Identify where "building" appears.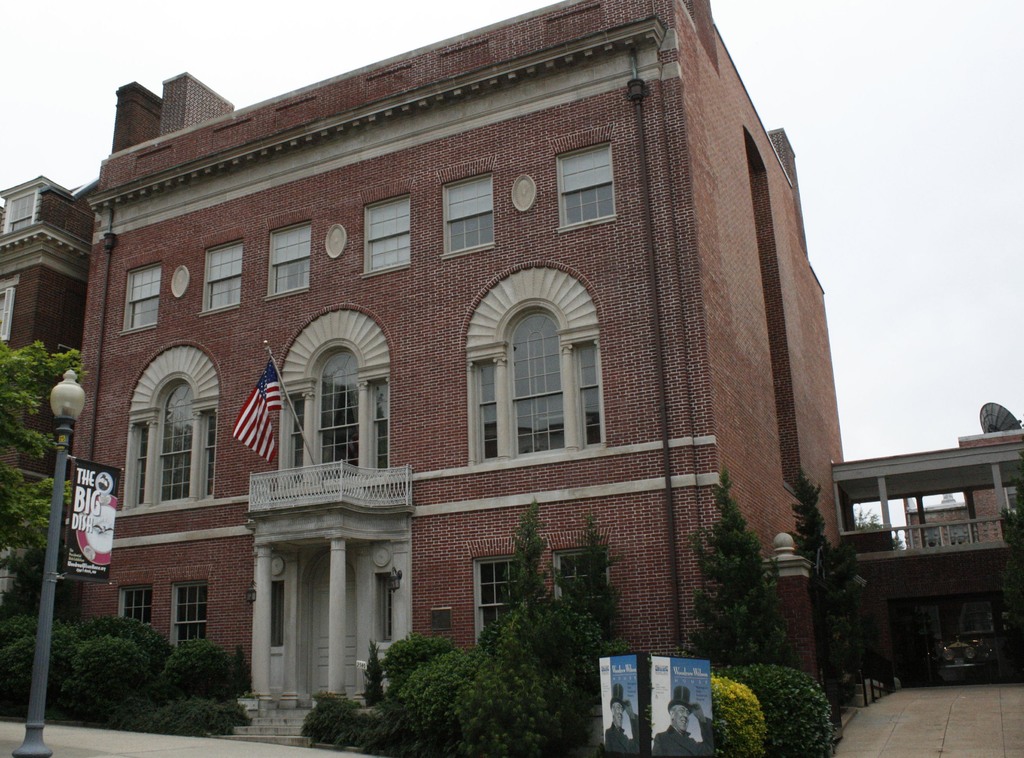
Appears at 48:0:847:757.
